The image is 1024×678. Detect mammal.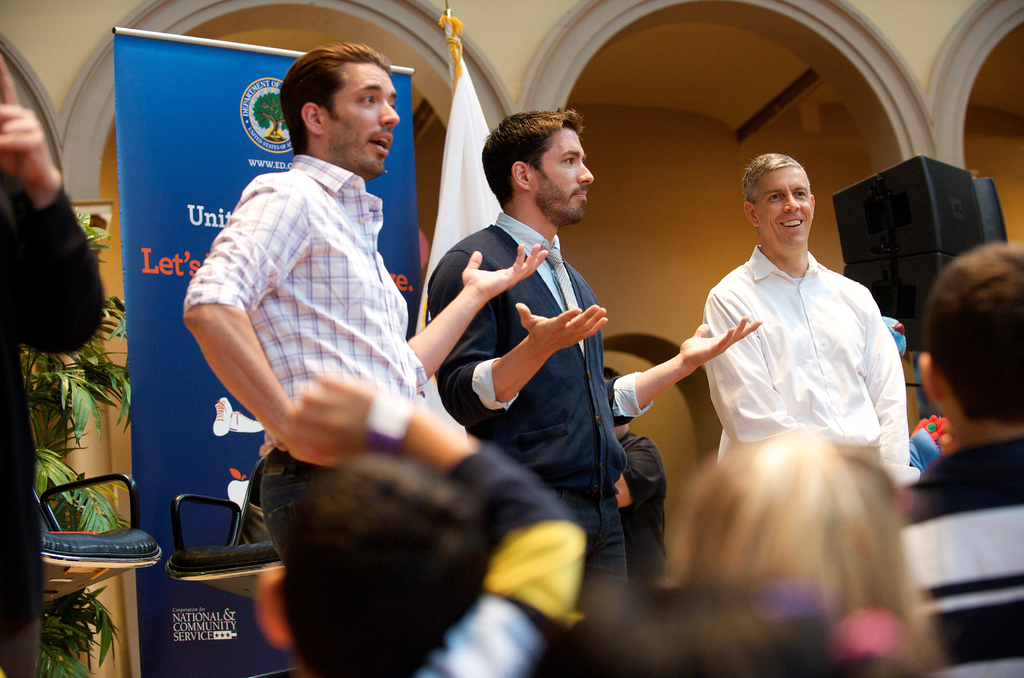
Detection: {"left": 0, "top": 54, "right": 98, "bottom": 677}.
